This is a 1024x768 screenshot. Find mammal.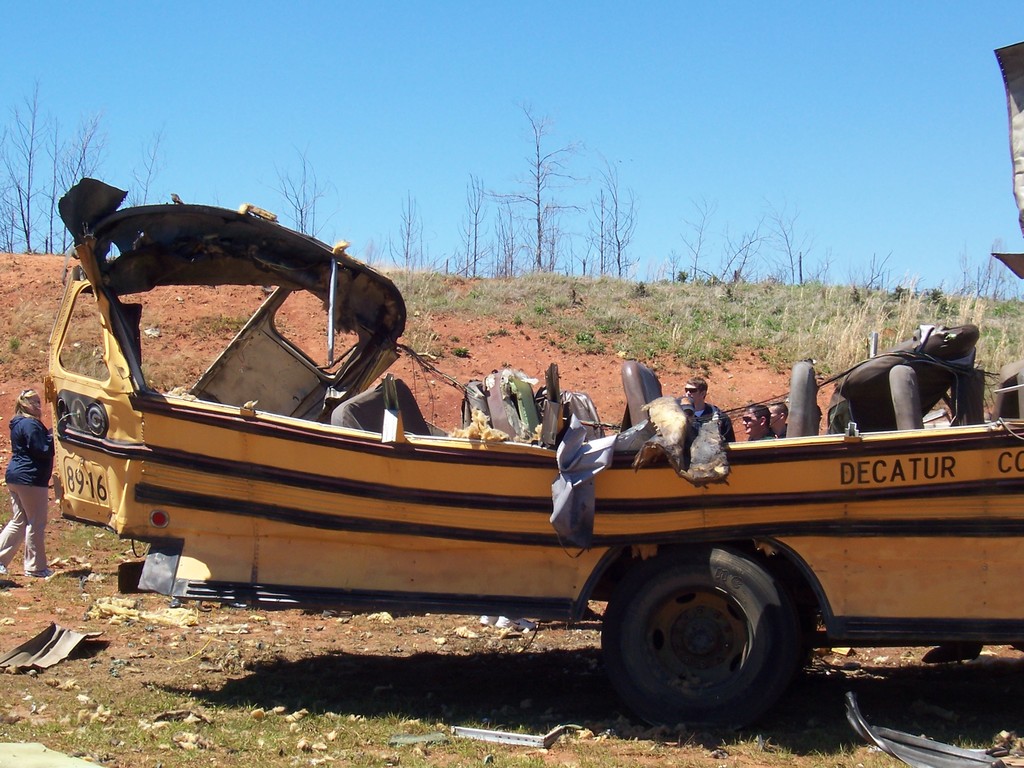
Bounding box: left=676, top=396, right=697, bottom=416.
